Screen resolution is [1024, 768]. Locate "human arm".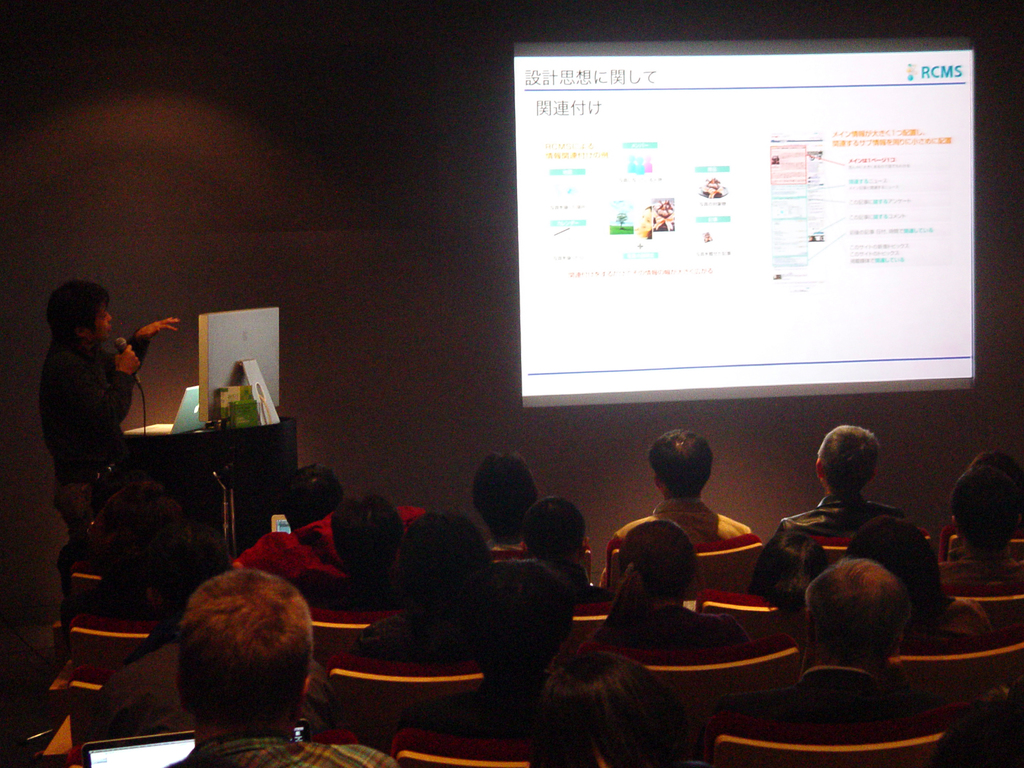
left=109, top=314, right=175, bottom=373.
